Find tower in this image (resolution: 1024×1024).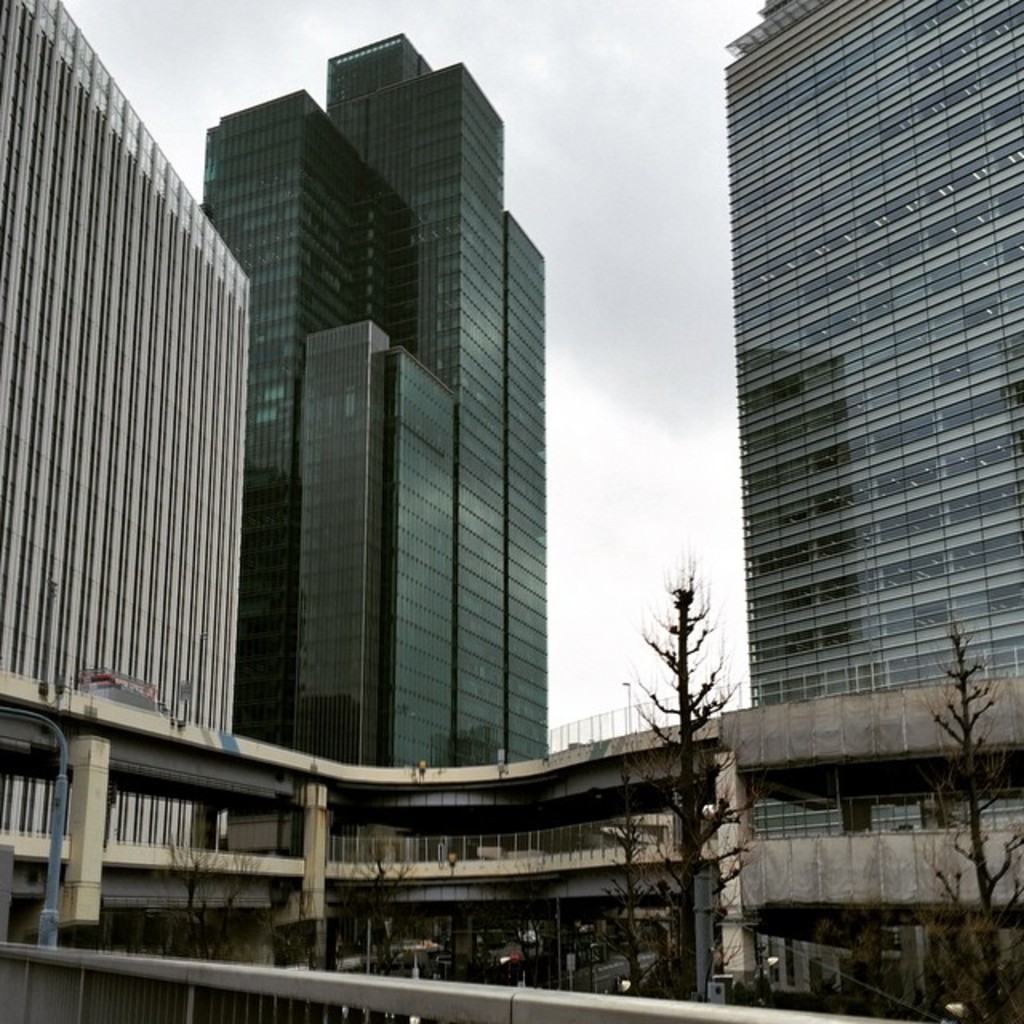
(197,22,550,776).
